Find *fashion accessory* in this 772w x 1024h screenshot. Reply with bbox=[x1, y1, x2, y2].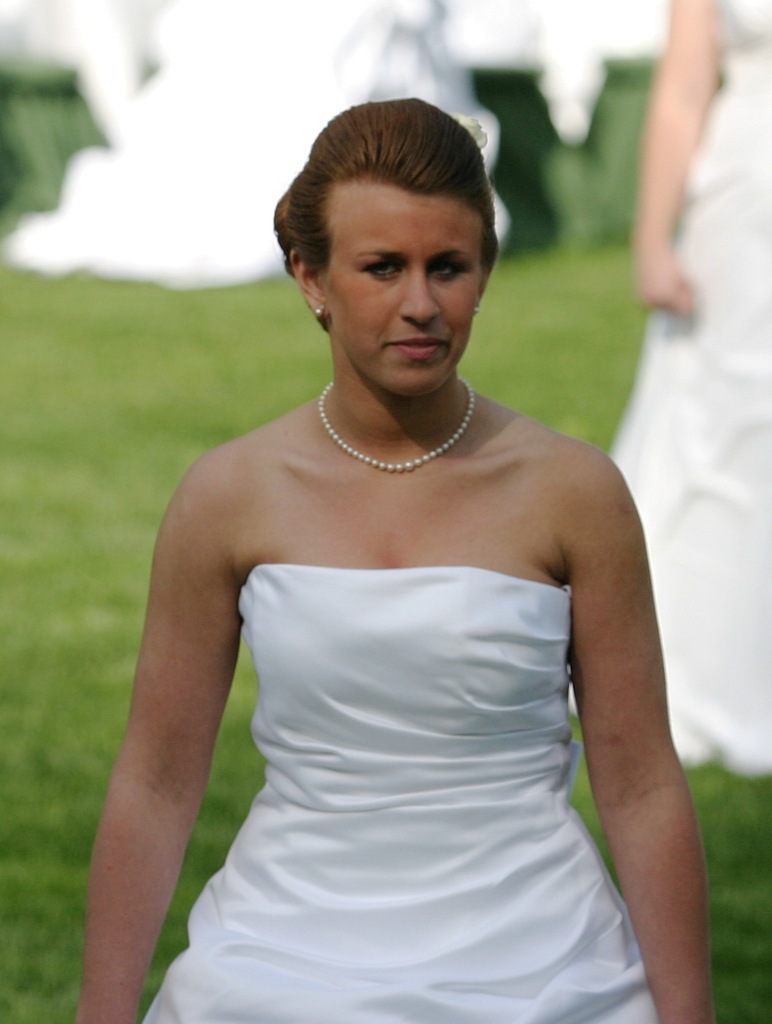
bbox=[473, 302, 480, 315].
